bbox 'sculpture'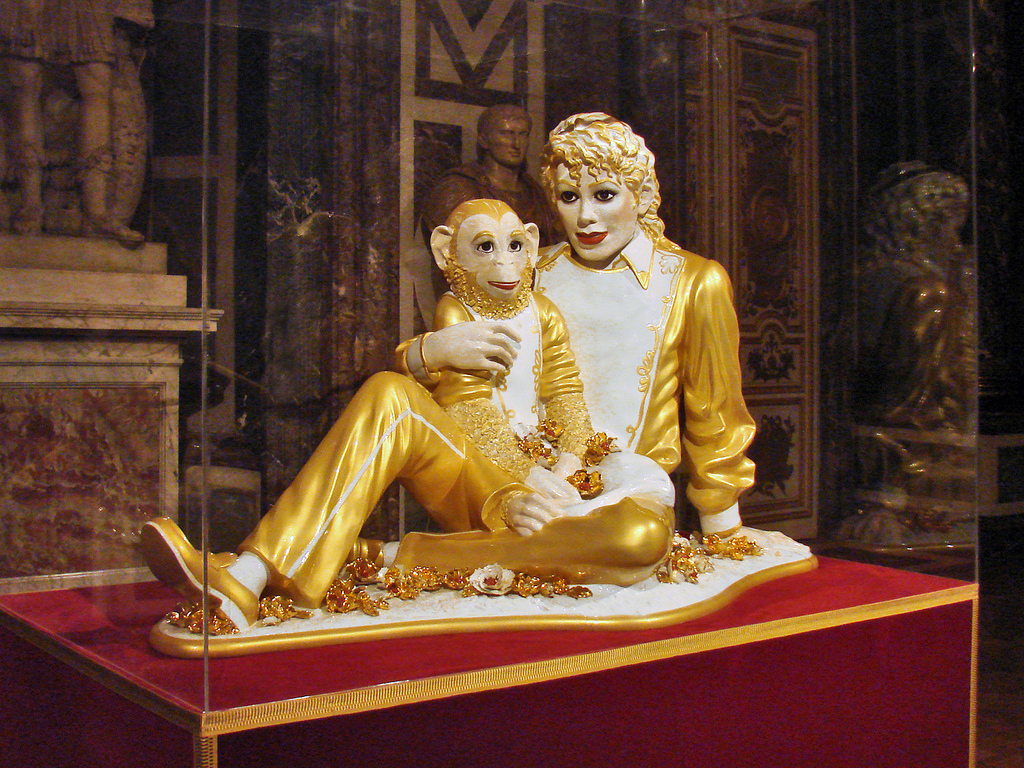
x1=0 y1=0 x2=147 y2=245
